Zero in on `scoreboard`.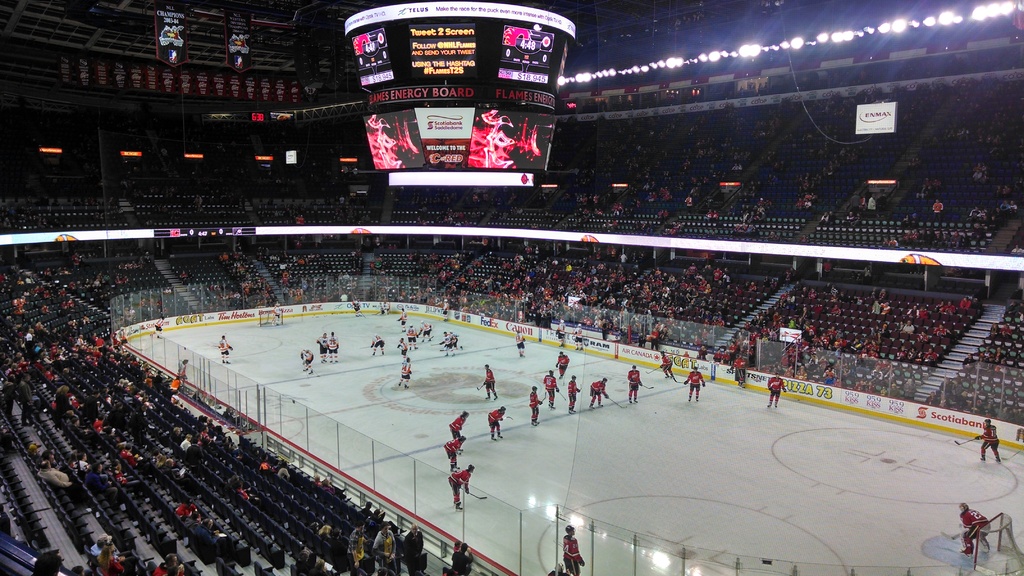
Zeroed in: [348,19,577,187].
